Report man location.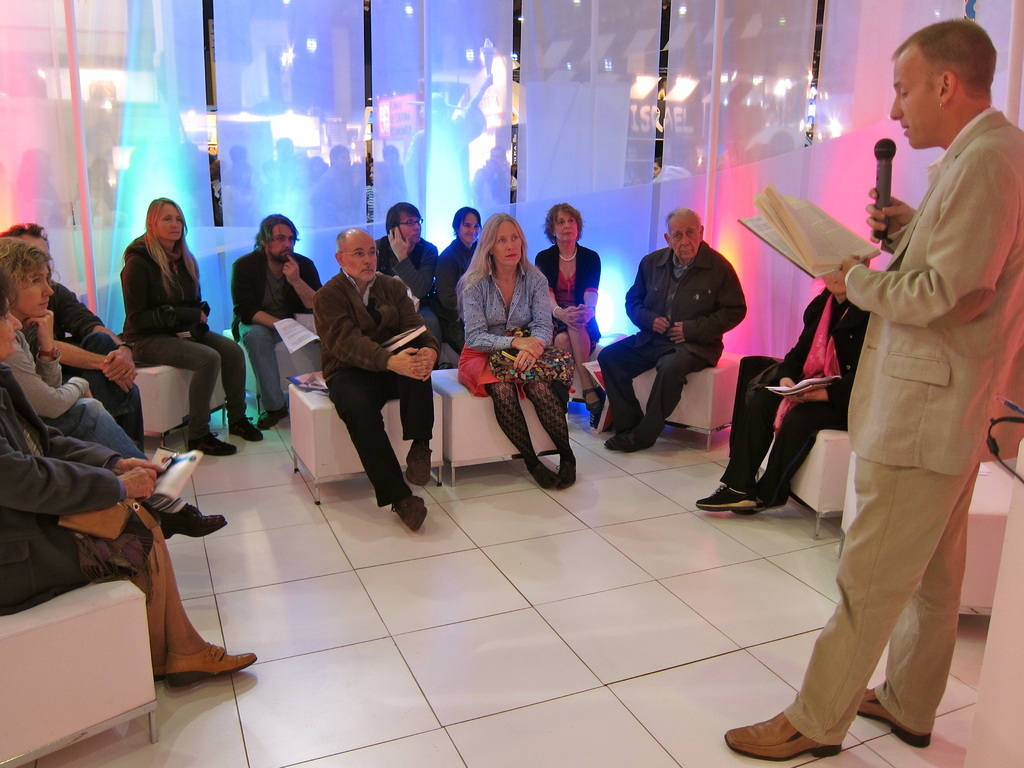
Report: <box>313,225,440,532</box>.
